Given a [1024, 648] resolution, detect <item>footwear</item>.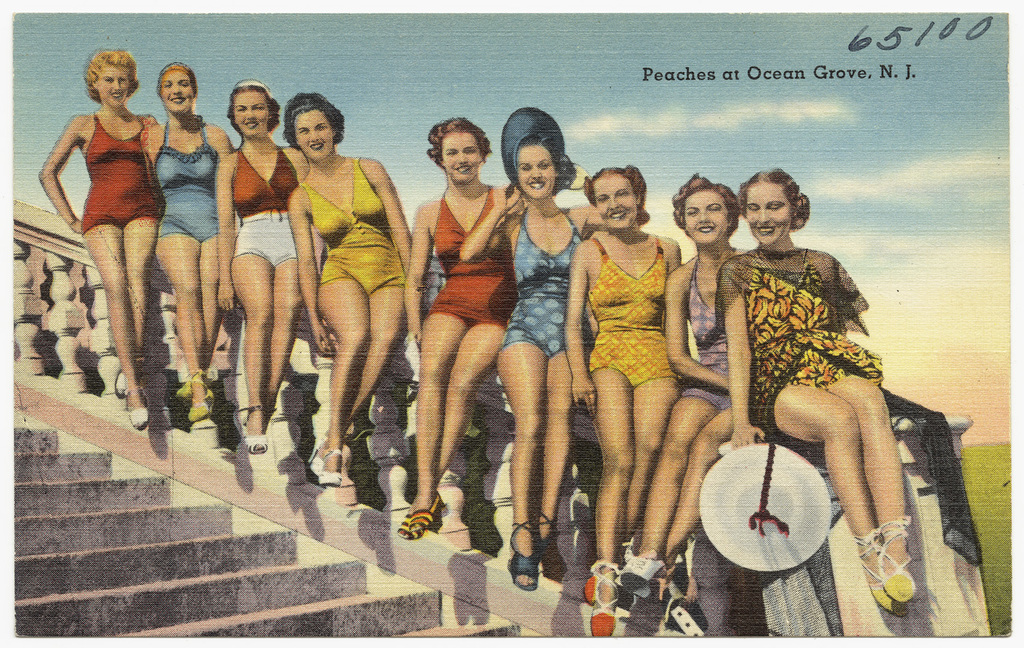
578:579:594:606.
